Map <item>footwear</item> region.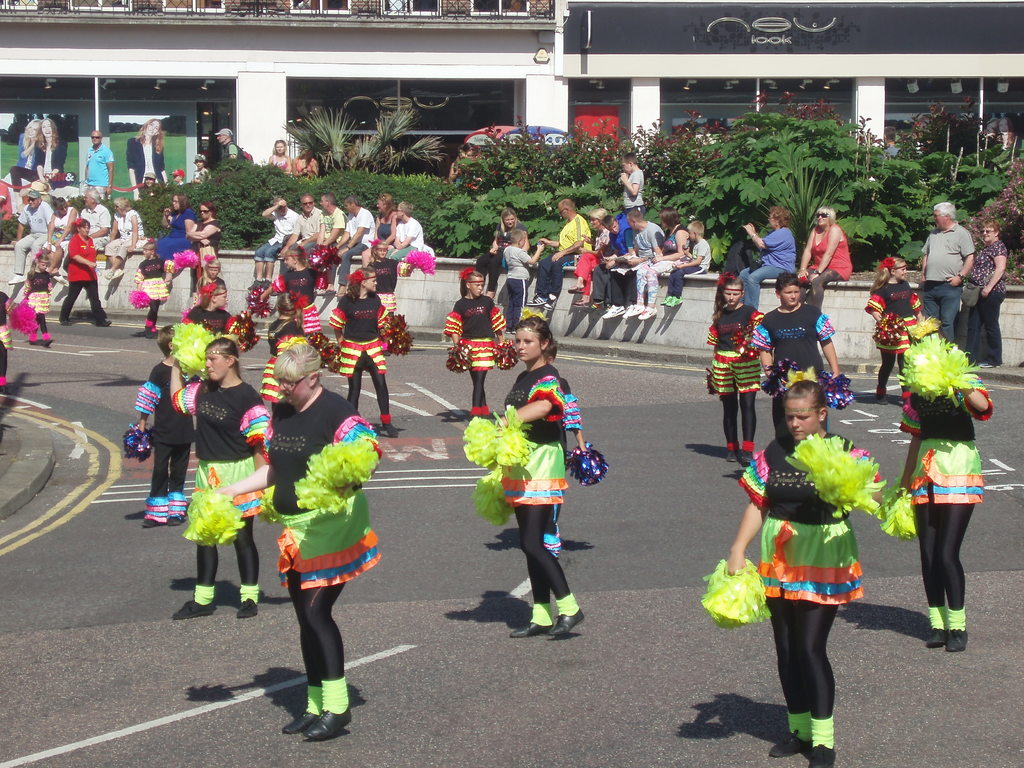
Mapped to 140 516 156 527.
